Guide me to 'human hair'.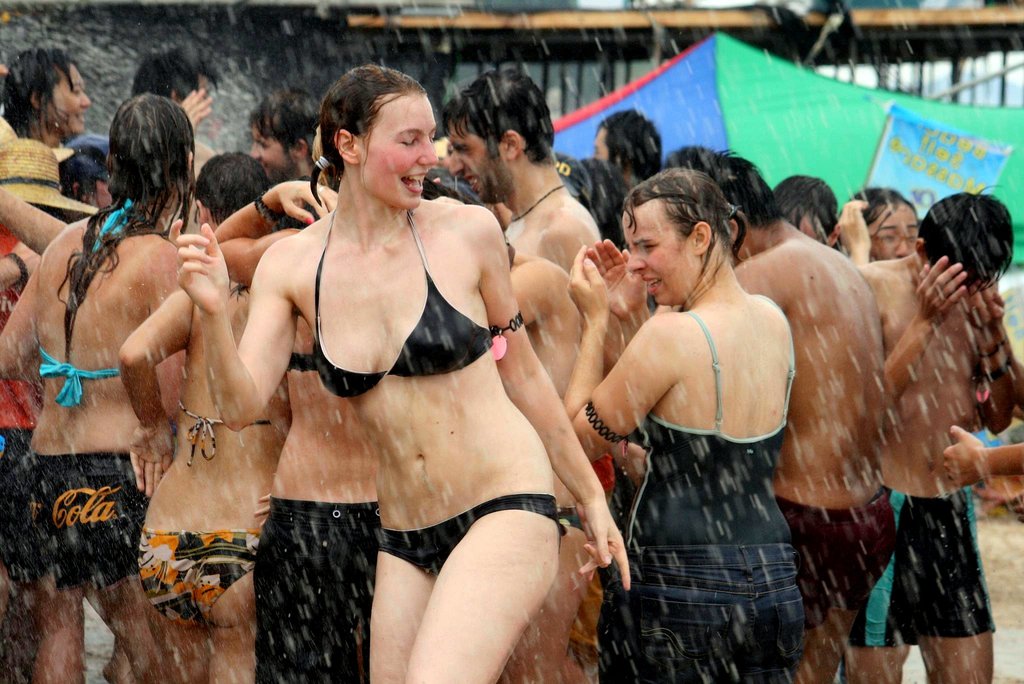
Guidance: bbox=(56, 90, 197, 362).
